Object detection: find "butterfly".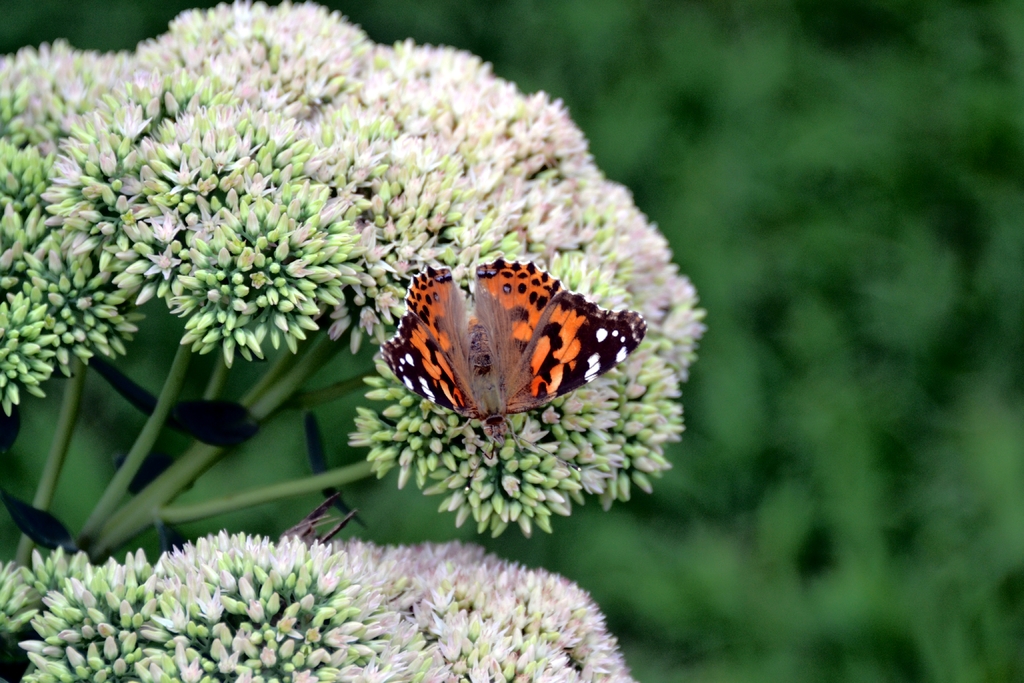
left=374, top=258, right=650, bottom=469.
